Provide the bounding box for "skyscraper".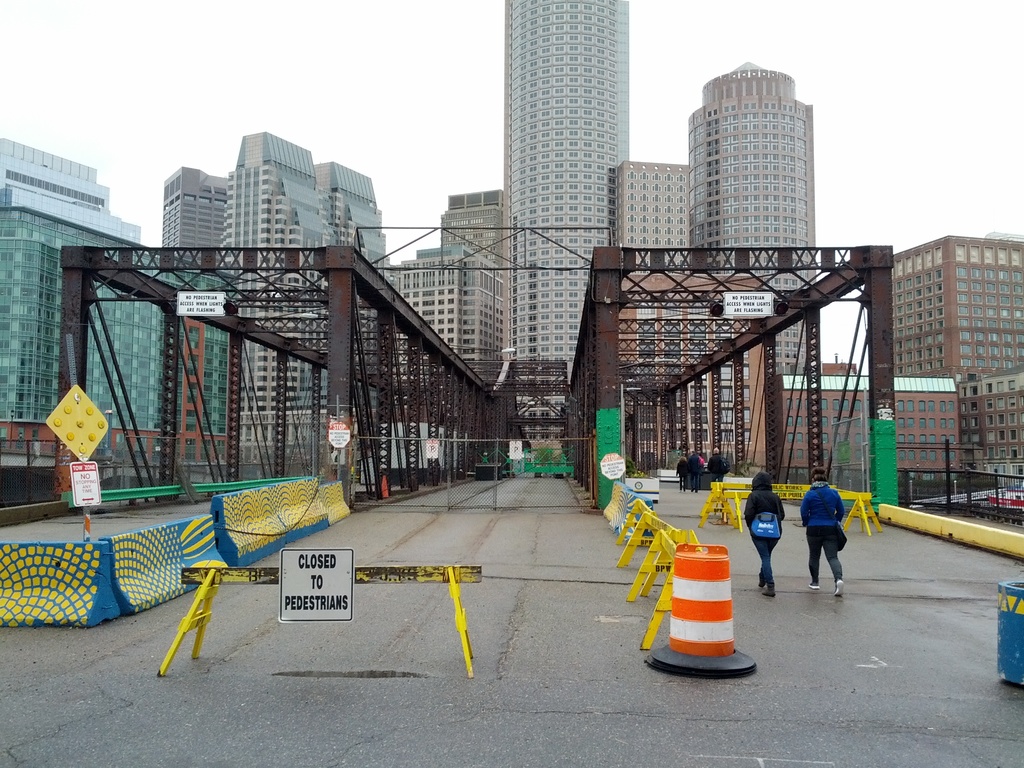
BBox(158, 165, 230, 260).
